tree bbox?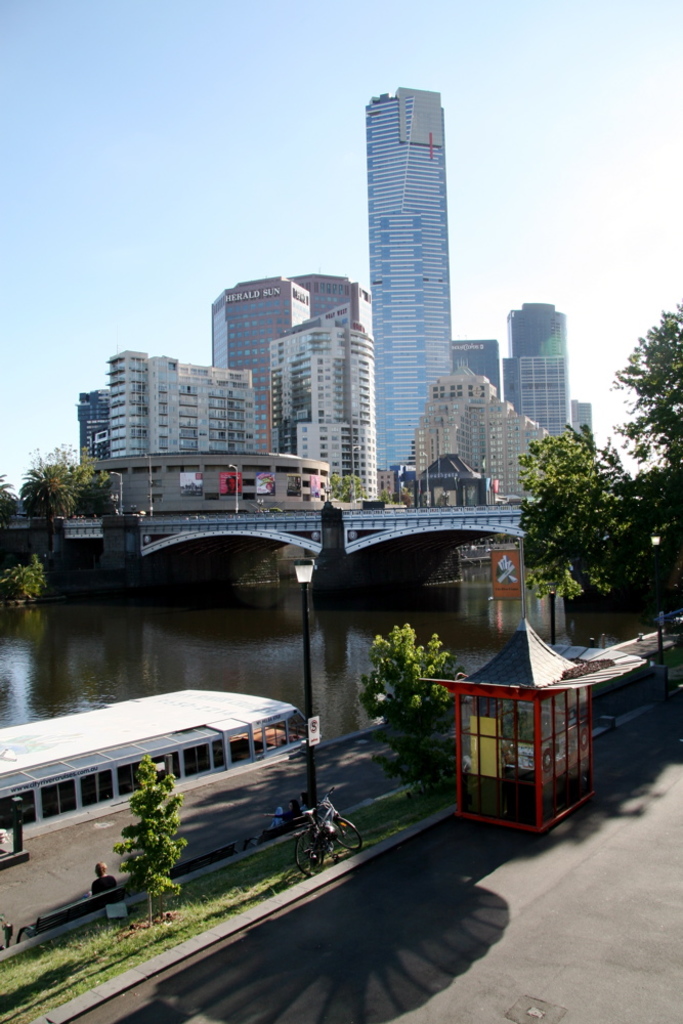
bbox=[603, 316, 682, 559]
